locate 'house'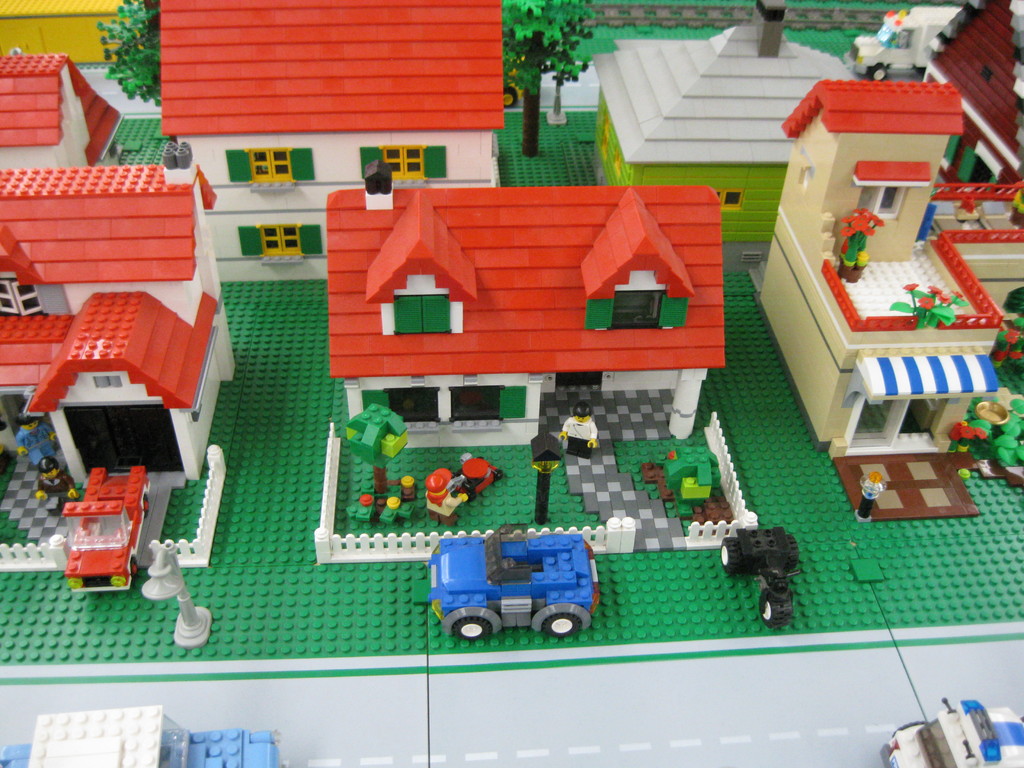
[919,0,1023,197]
